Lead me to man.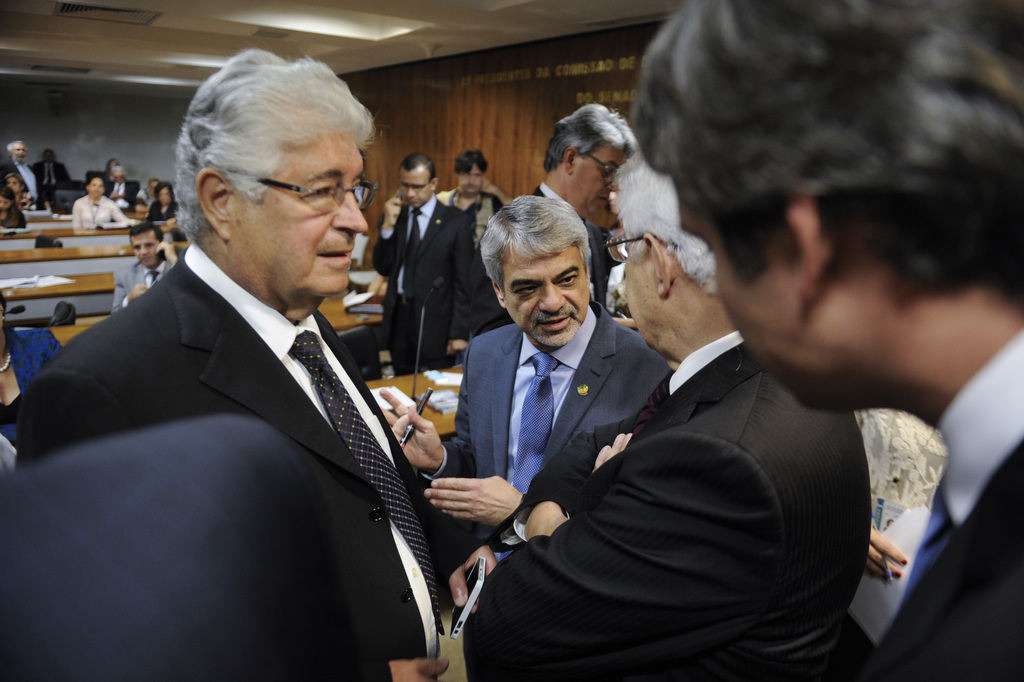
Lead to <bbox>382, 195, 668, 535</bbox>.
